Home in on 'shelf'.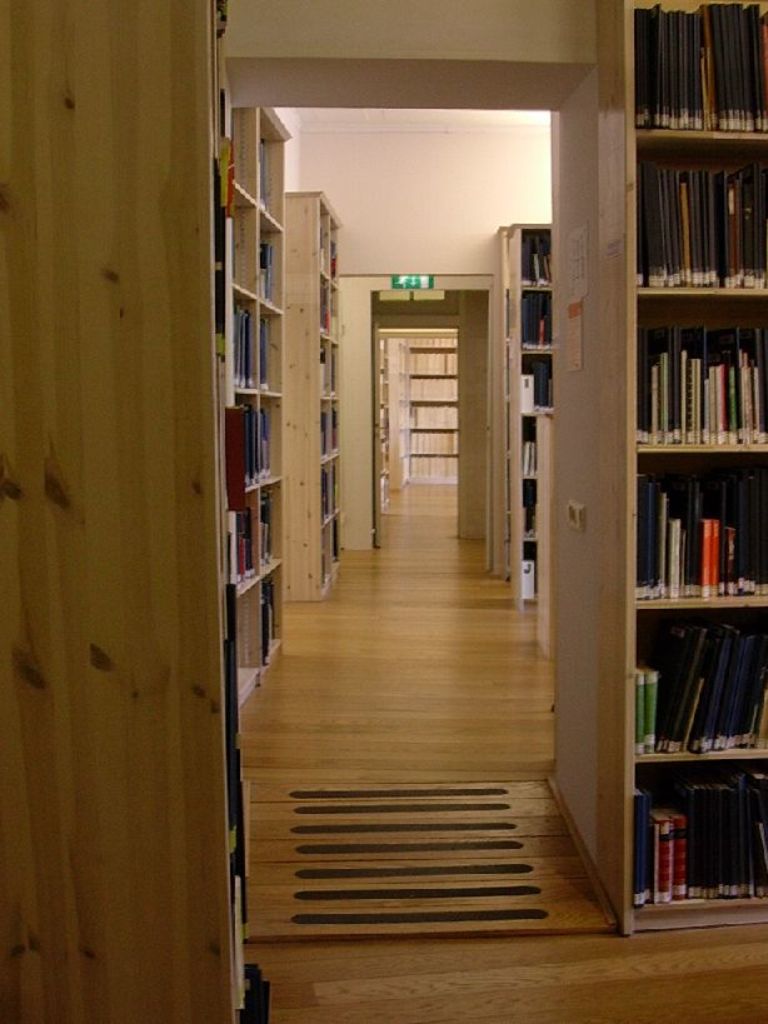
Homed in at (244, 99, 296, 710).
